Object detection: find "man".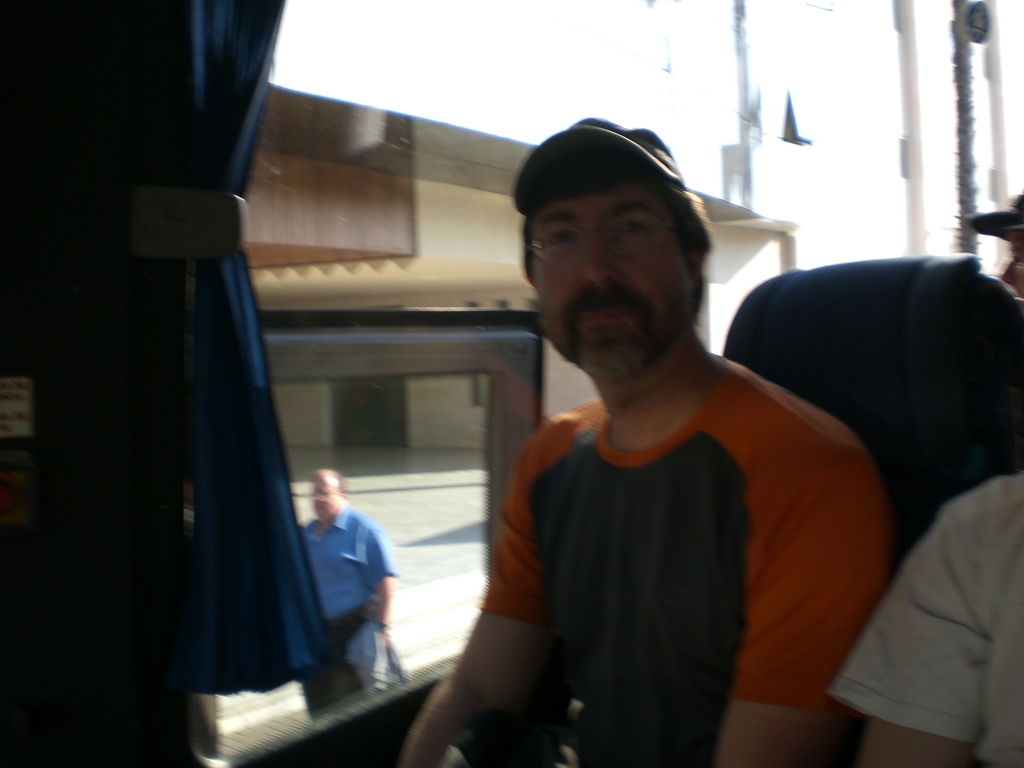
bbox=[298, 467, 396, 696].
